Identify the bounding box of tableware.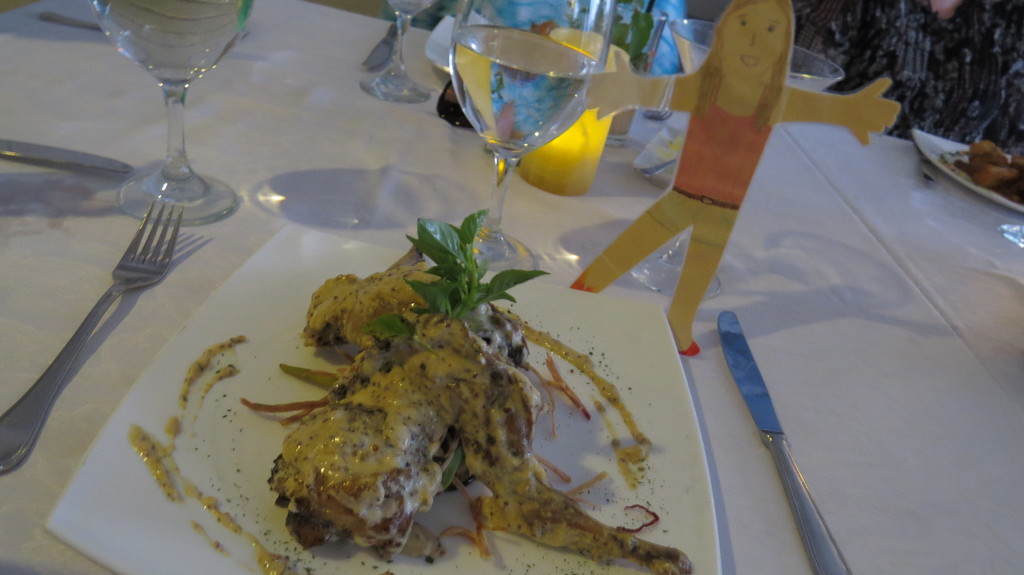
bbox=[0, 196, 189, 477].
